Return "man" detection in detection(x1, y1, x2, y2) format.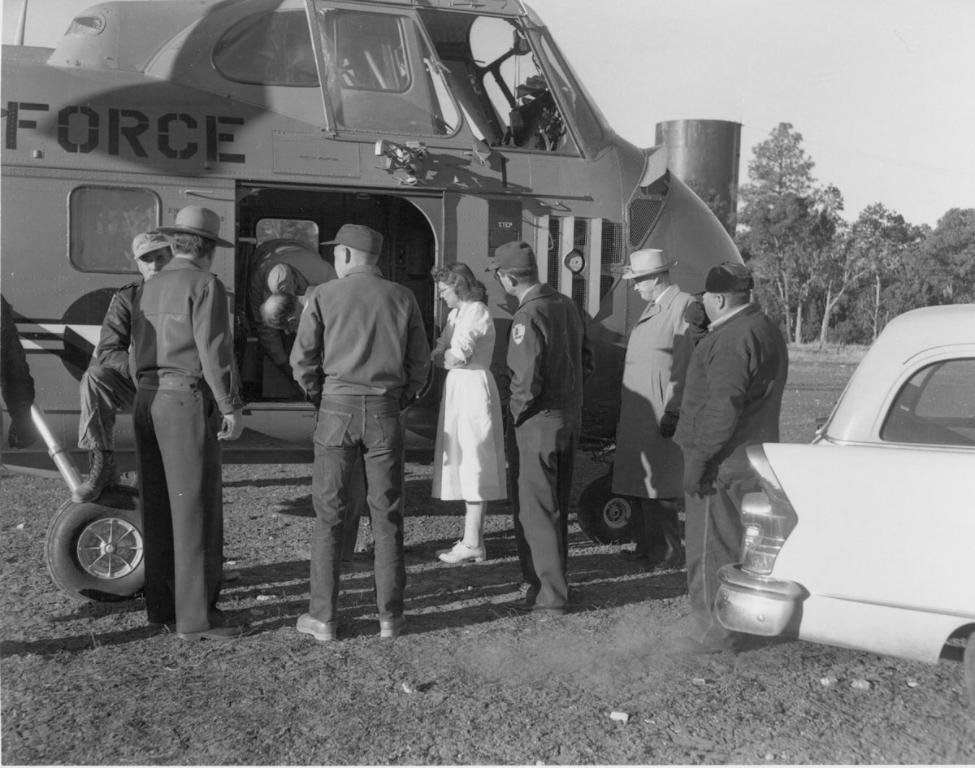
detection(600, 243, 702, 568).
